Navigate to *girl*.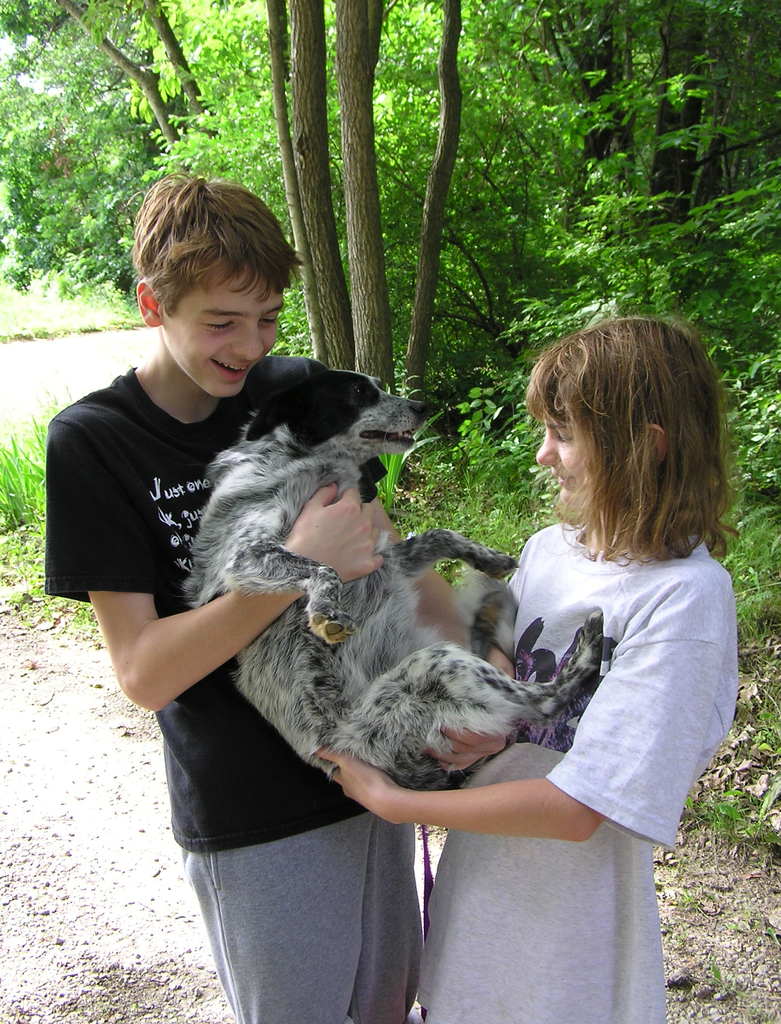
Navigation target: 310,292,745,1023.
